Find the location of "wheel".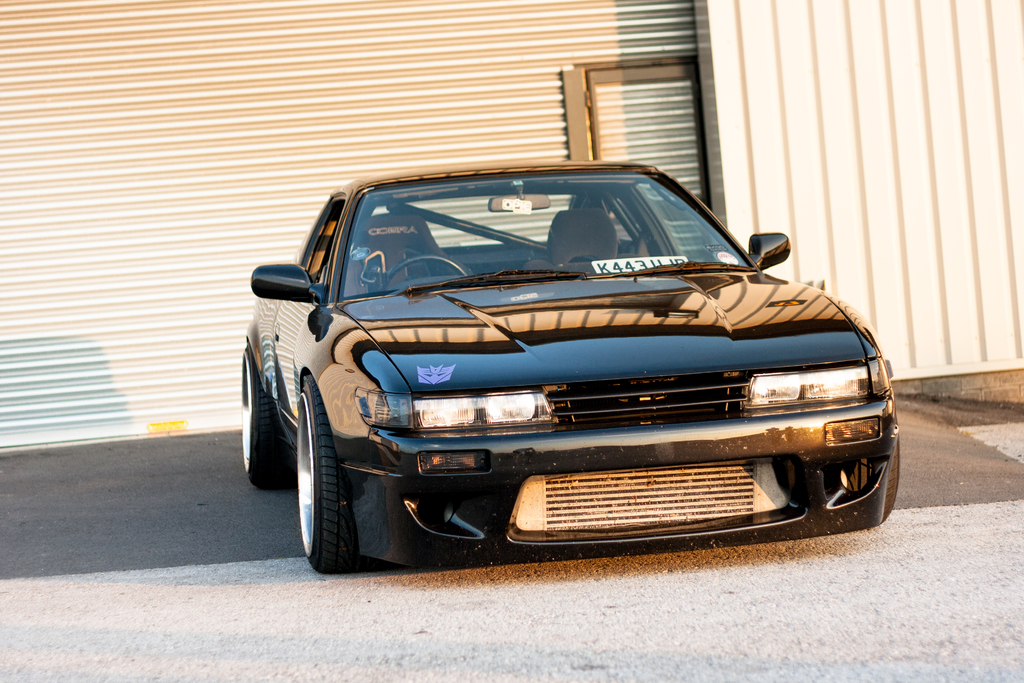
Location: [left=372, top=257, right=471, bottom=299].
